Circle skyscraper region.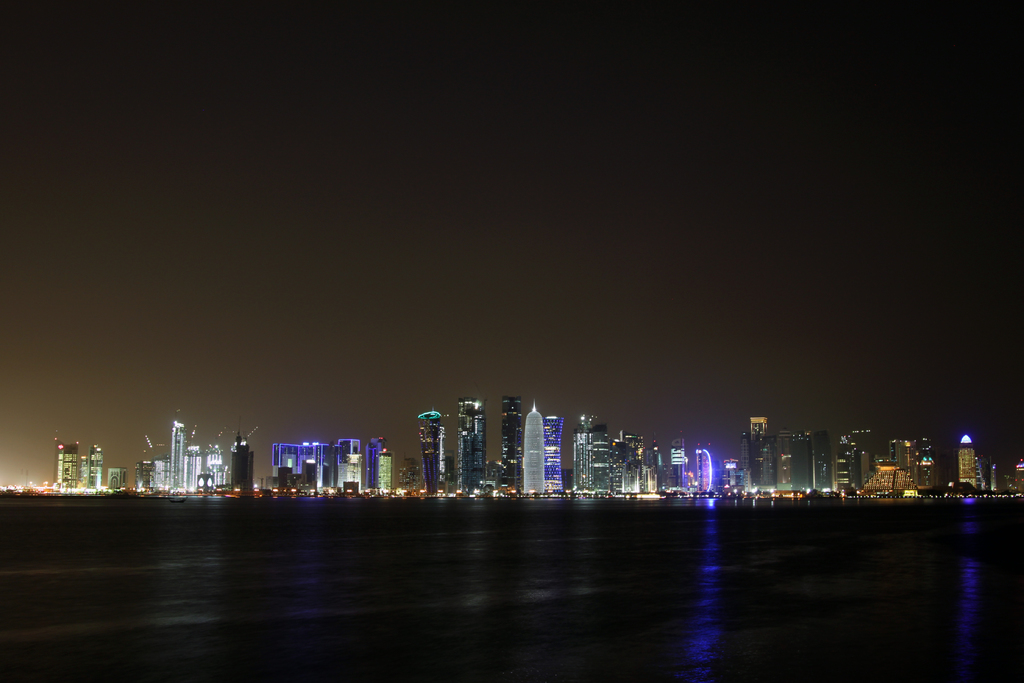
Region: x1=360 y1=437 x2=383 y2=493.
